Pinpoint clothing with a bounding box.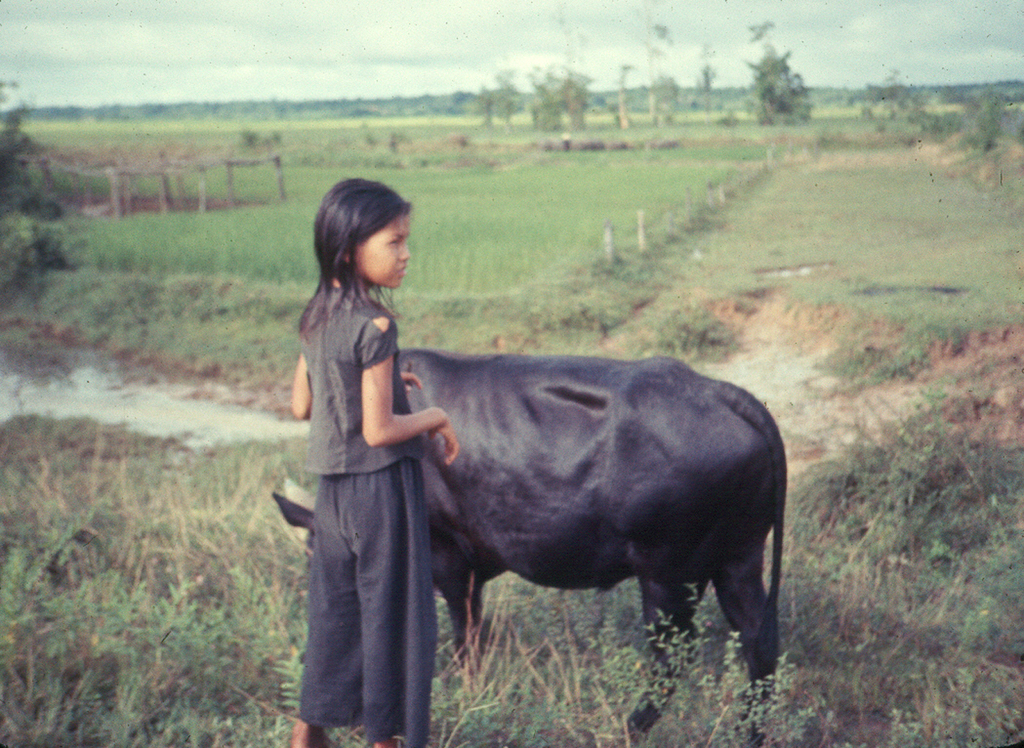
pyautogui.locateOnScreen(280, 221, 457, 707).
